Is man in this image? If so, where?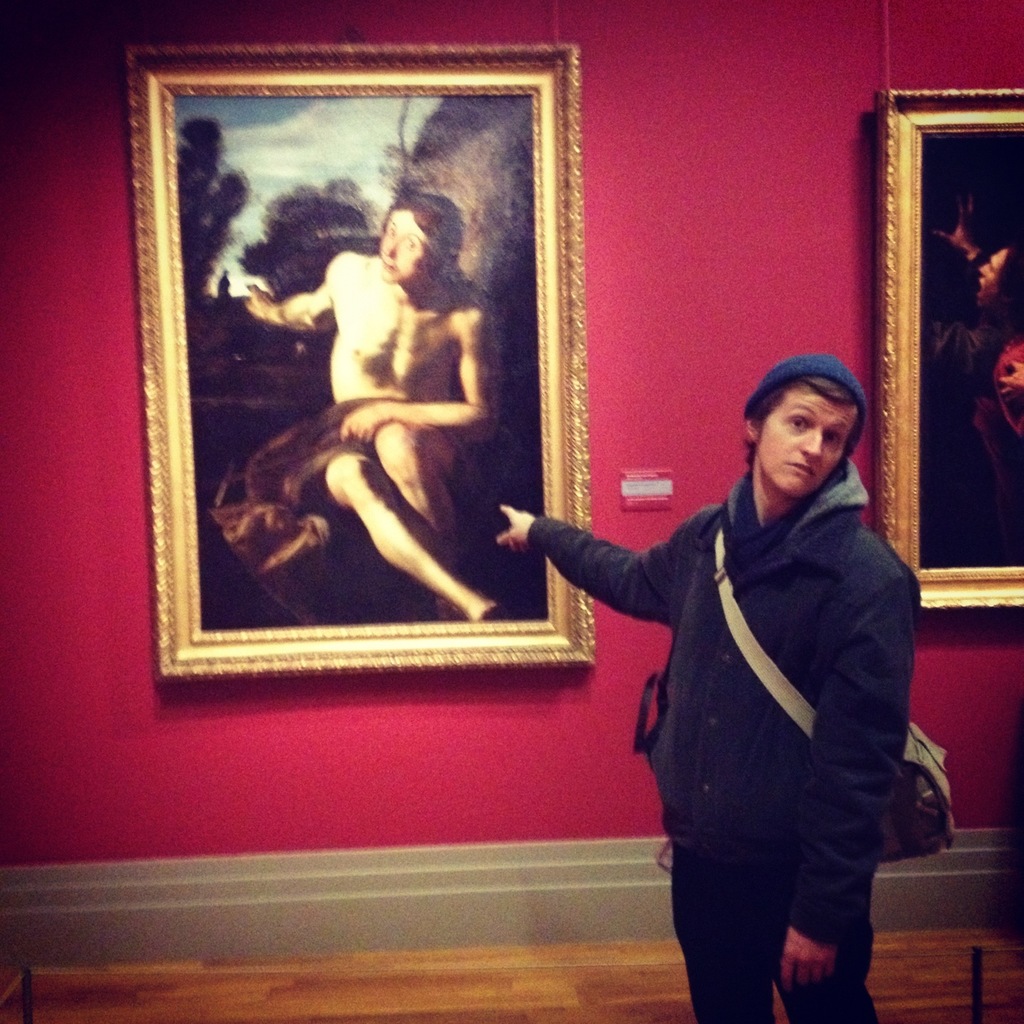
Yes, at [left=540, top=351, right=959, bottom=1020].
